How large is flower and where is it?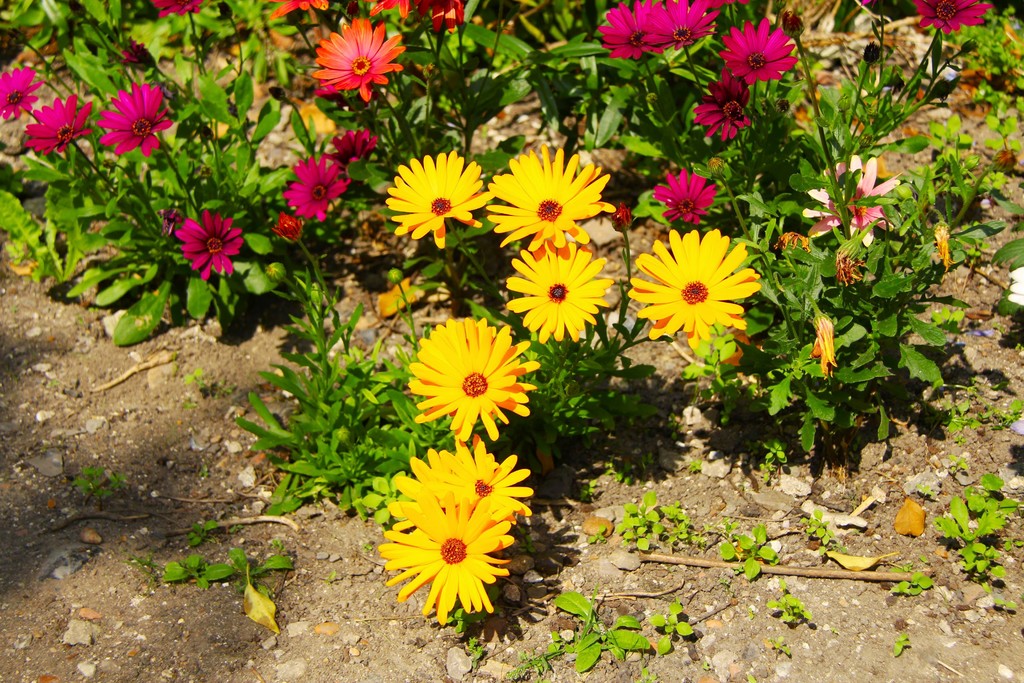
Bounding box: (left=502, top=231, right=615, bottom=349).
